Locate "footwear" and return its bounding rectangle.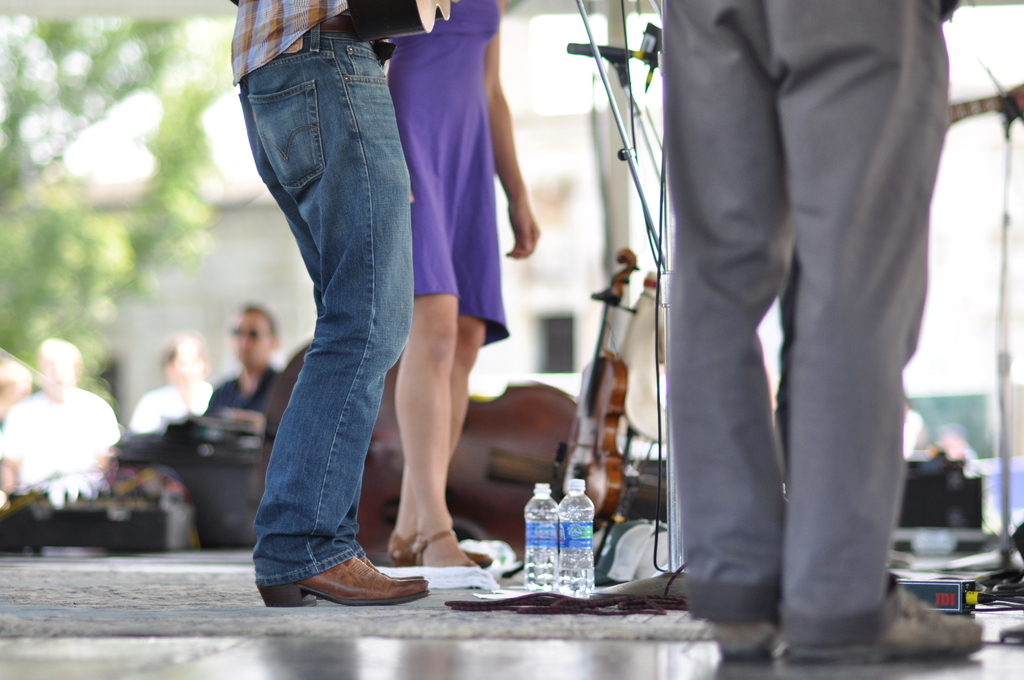
[709, 608, 799, 668].
